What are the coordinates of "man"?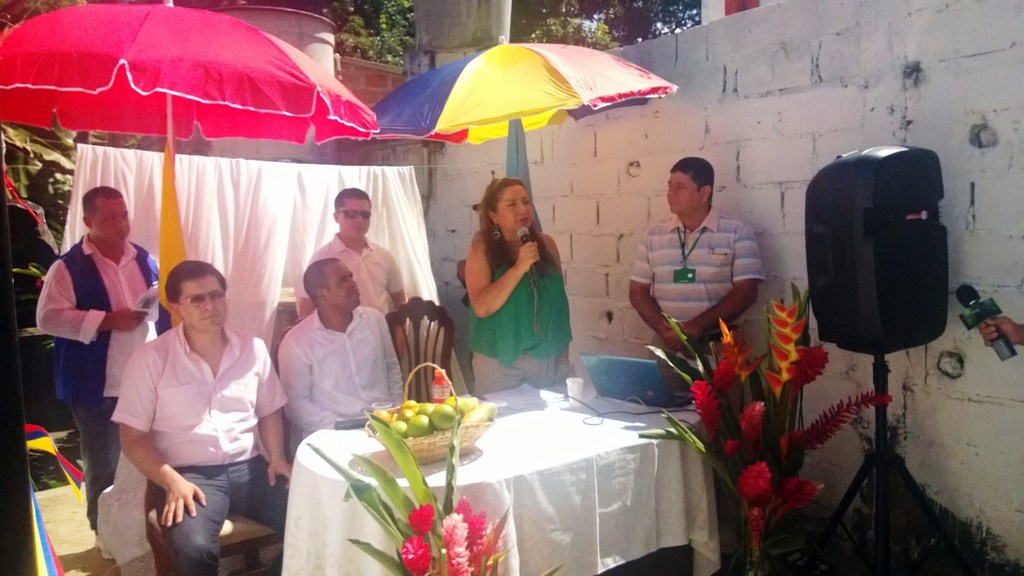
crop(298, 188, 407, 365).
